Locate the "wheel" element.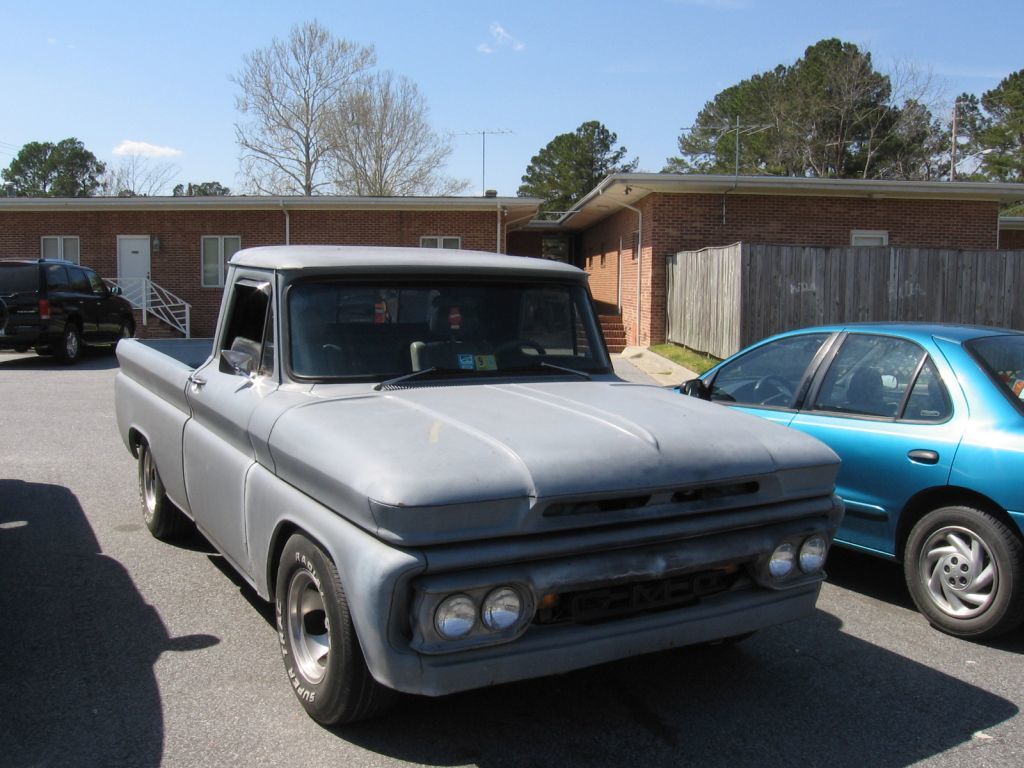
Element bbox: left=52, top=324, right=83, bottom=363.
